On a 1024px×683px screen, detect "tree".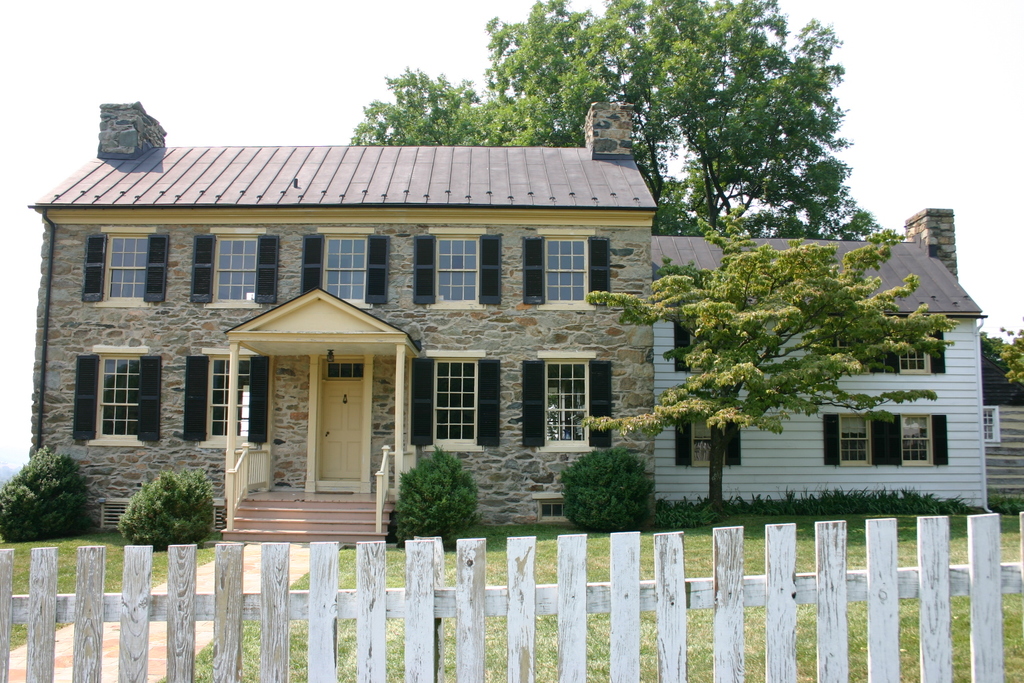
crop(350, 0, 883, 241).
